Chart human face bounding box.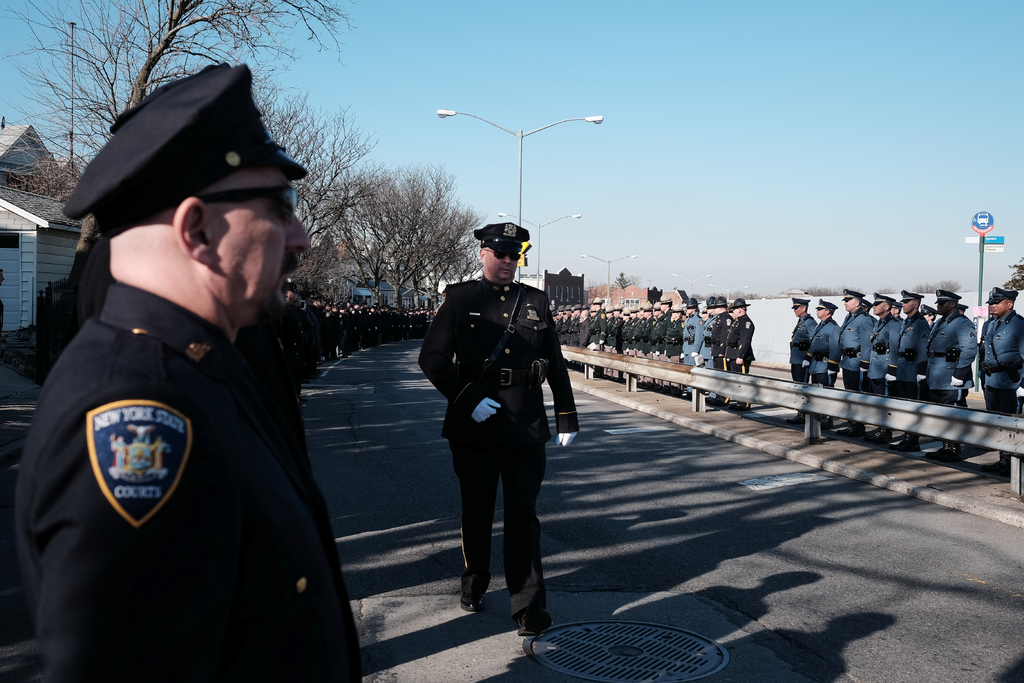
Charted: <region>486, 250, 520, 281</region>.
